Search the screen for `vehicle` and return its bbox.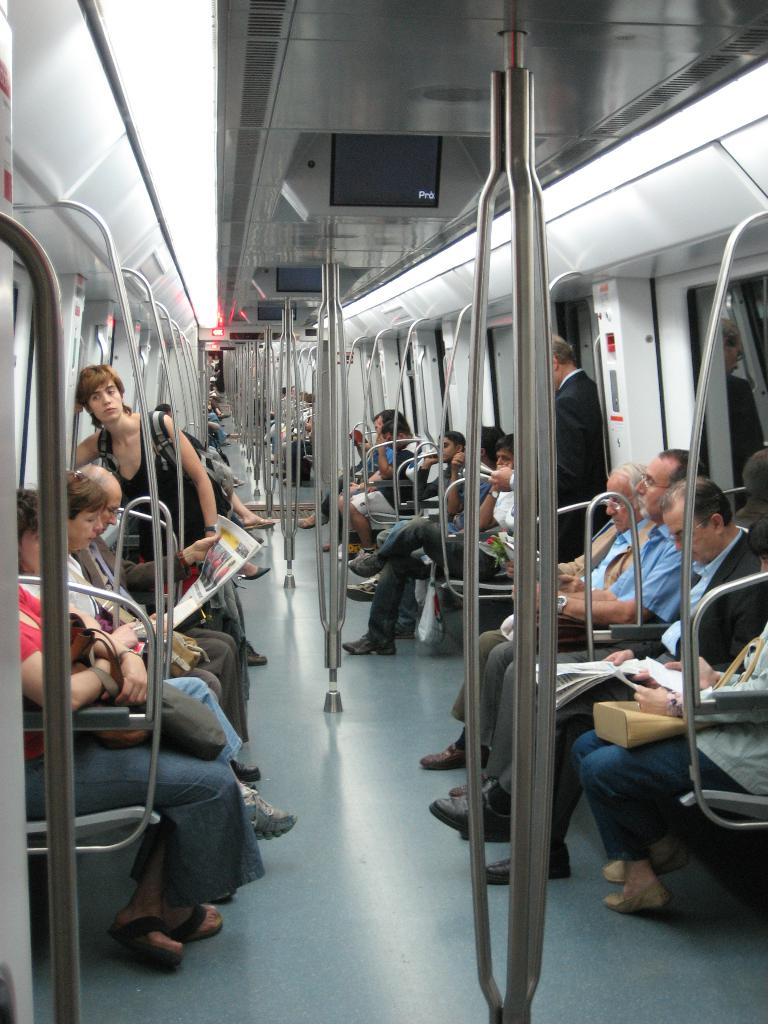
Found: [0,0,767,1023].
